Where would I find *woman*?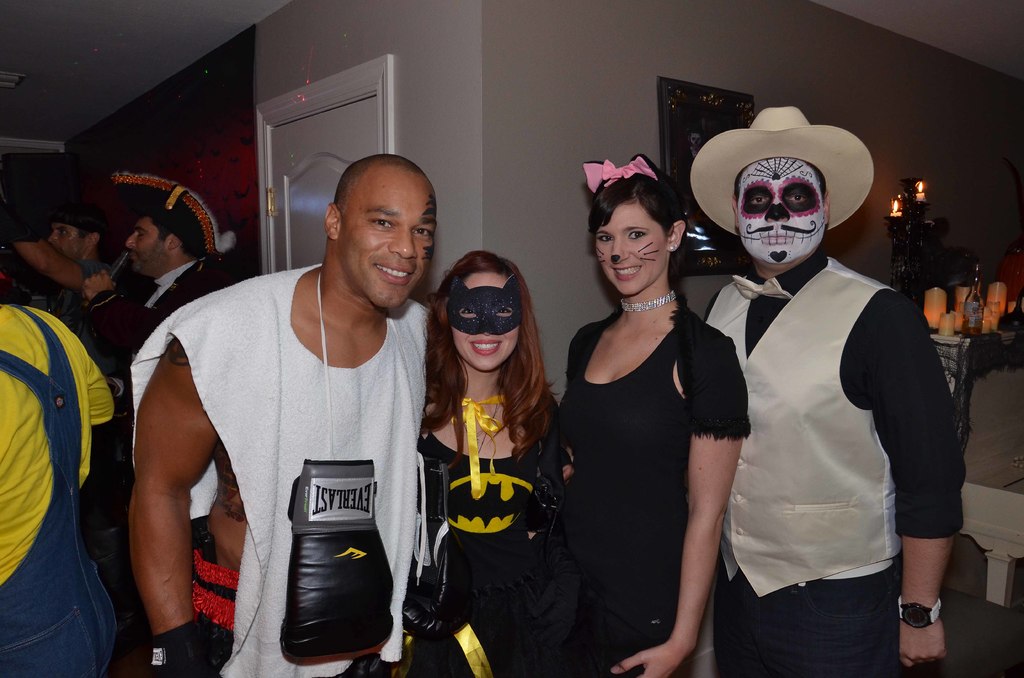
At <bbox>554, 152, 737, 677</bbox>.
